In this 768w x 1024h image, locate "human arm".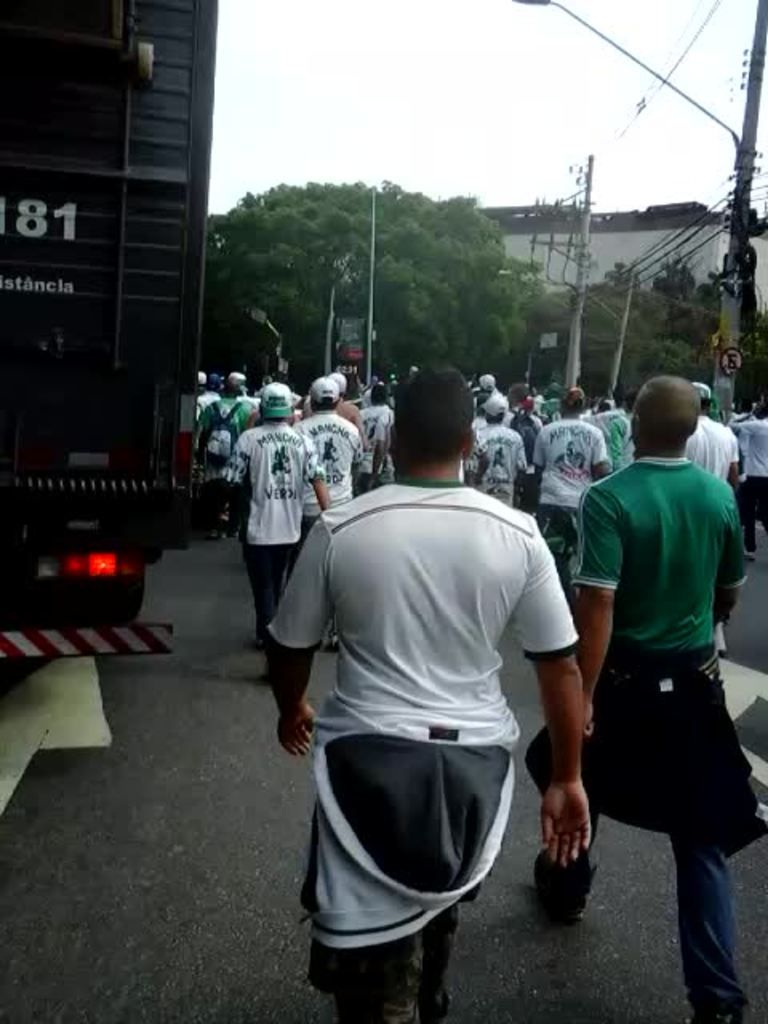
Bounding box: (x1=589, y1=432, x2=610, y2=480).
